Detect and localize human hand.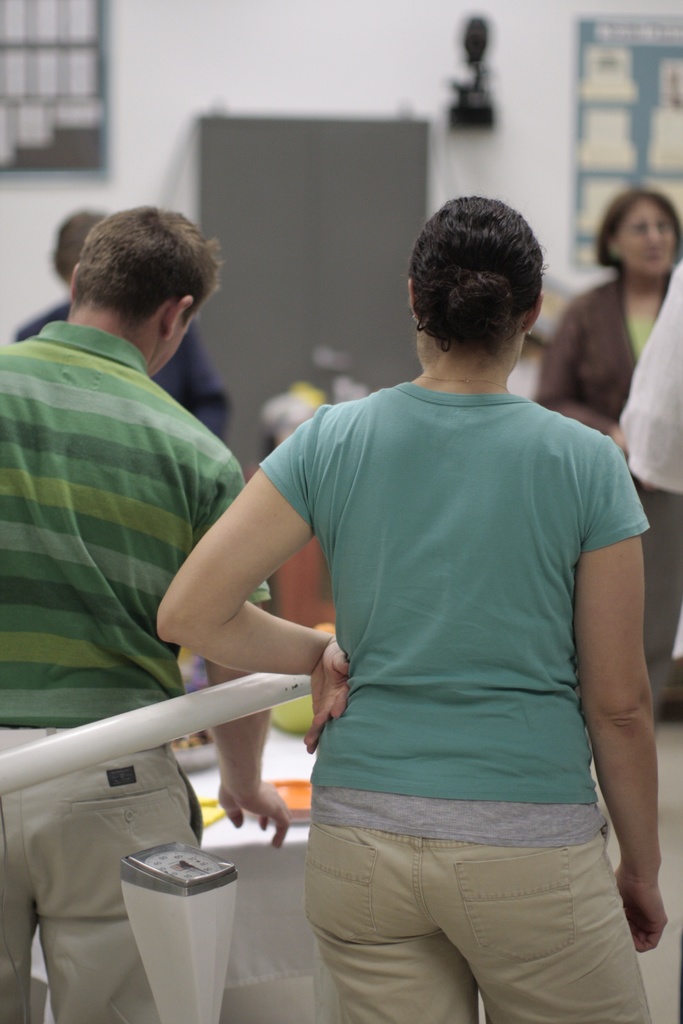
Localized at Rect(612, 865, 671, 954).
